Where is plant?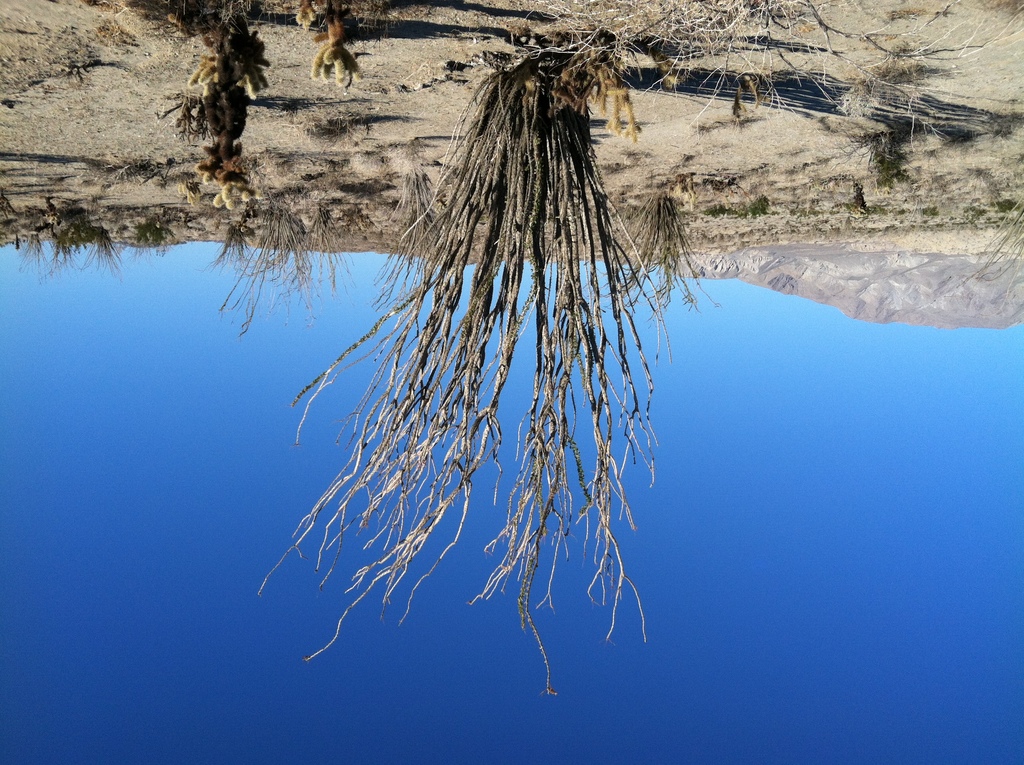
crop(258, 42, 686, 700).
